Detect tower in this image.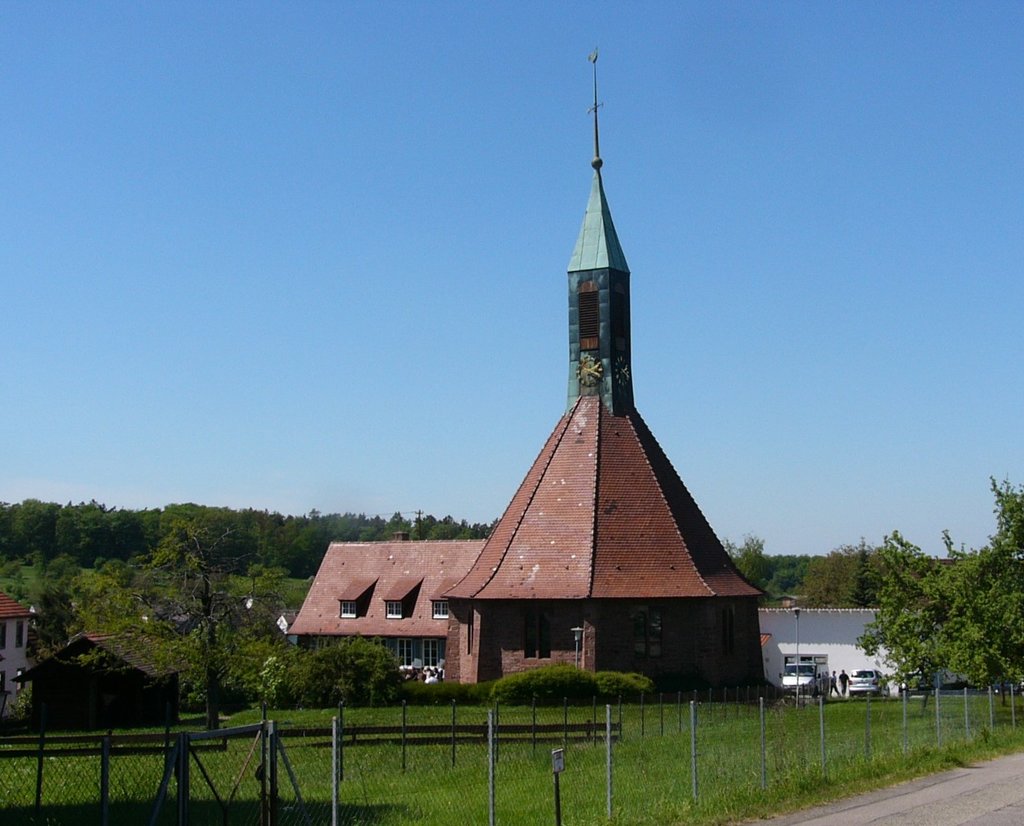
Detection: BBox(456, 73, 745, 697).
